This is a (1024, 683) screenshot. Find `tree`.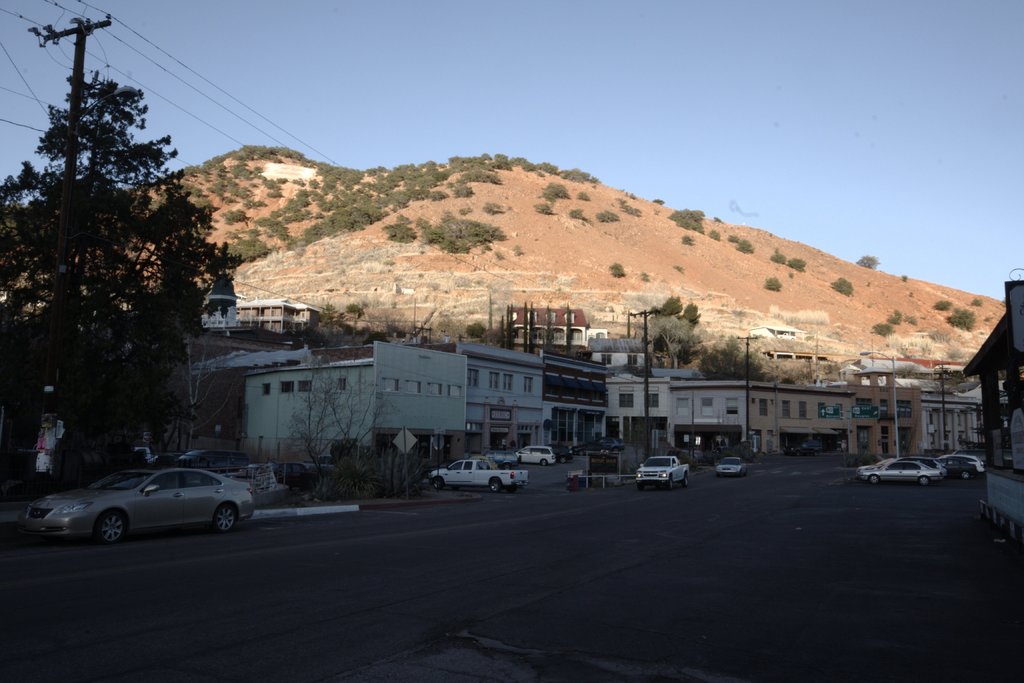
Bounding box: (596,208,618,224).
